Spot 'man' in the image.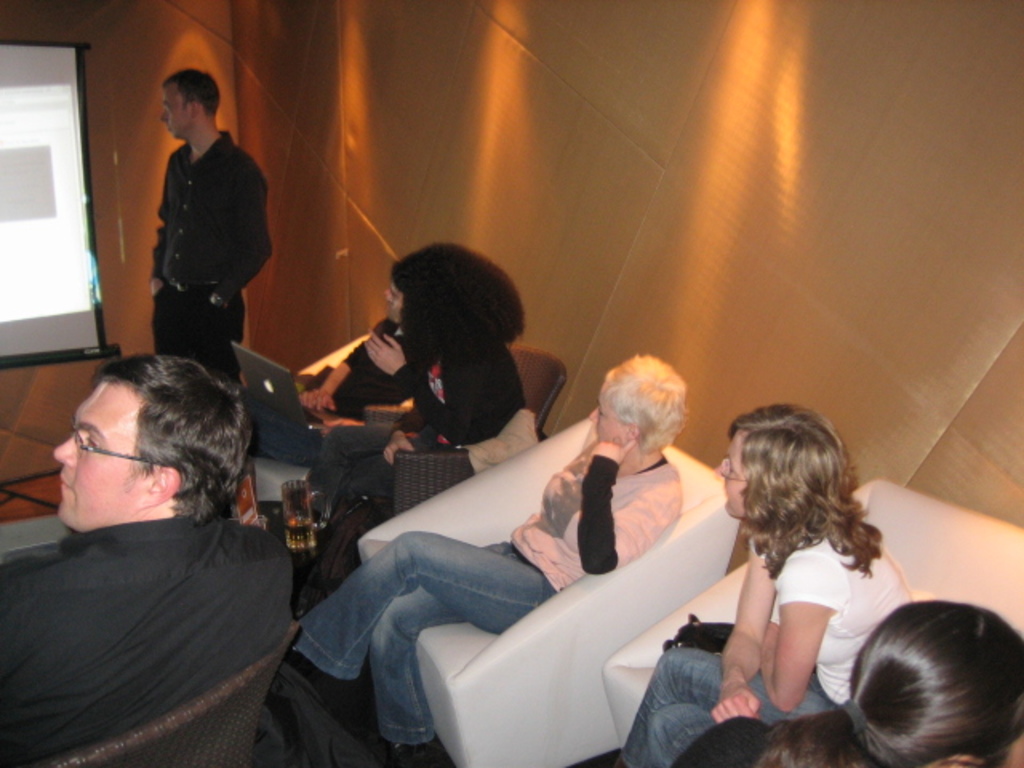
'man' found at (x1=0, y1=331, x2=326, y2=767).
